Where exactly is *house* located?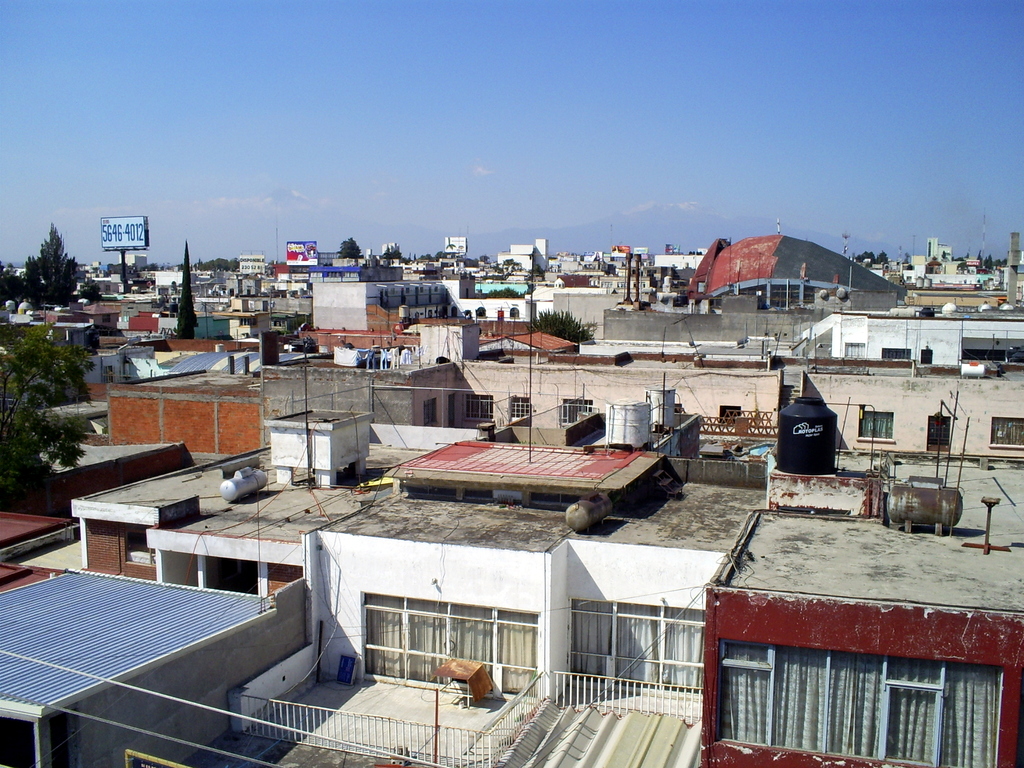
Its bounding box is {"left": 705, "top": 503, "right": 1023, "bottom": 767}.
